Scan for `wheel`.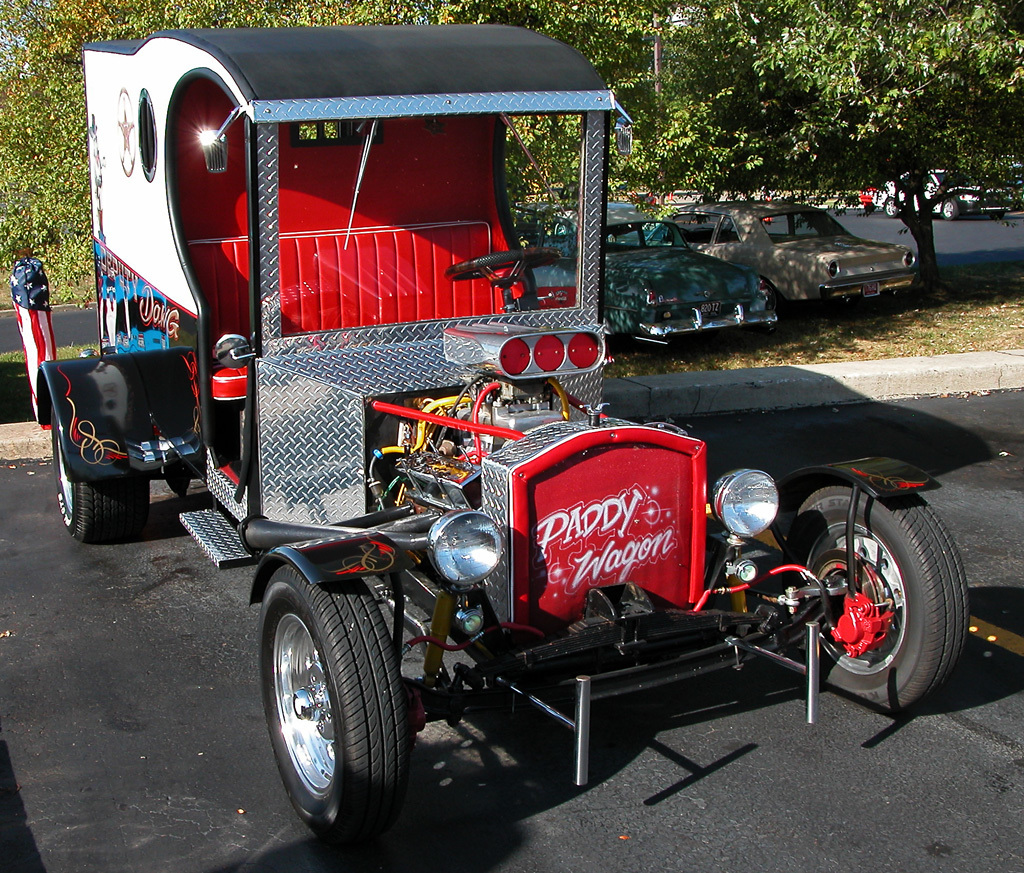
Scan result: (256, 563, 408, 844).
